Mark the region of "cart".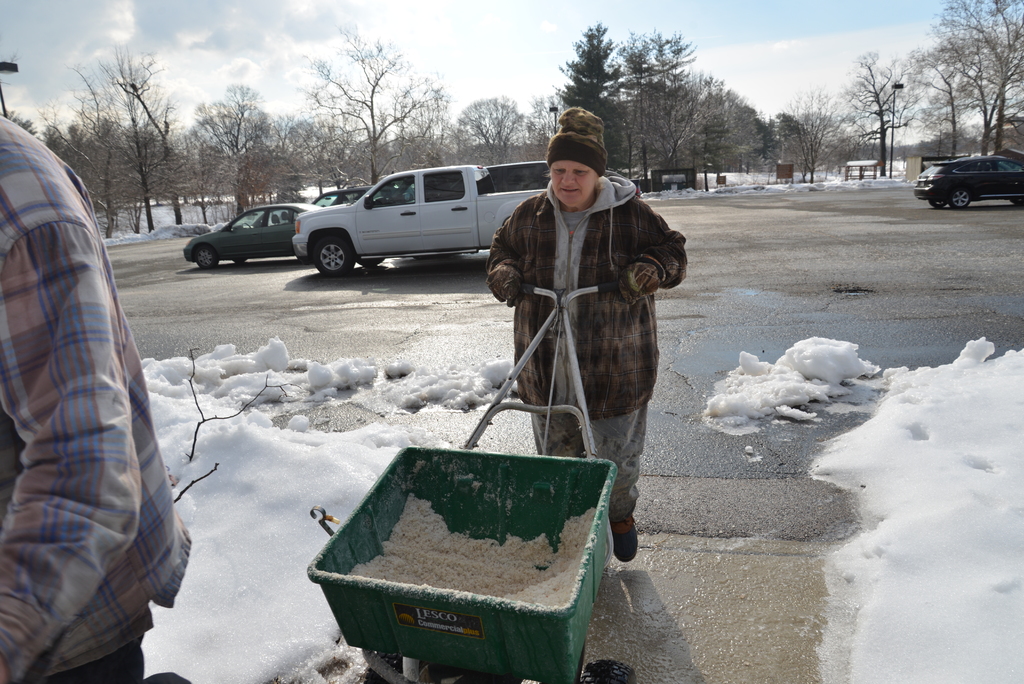
Region: [311, 282, 608, 683].
